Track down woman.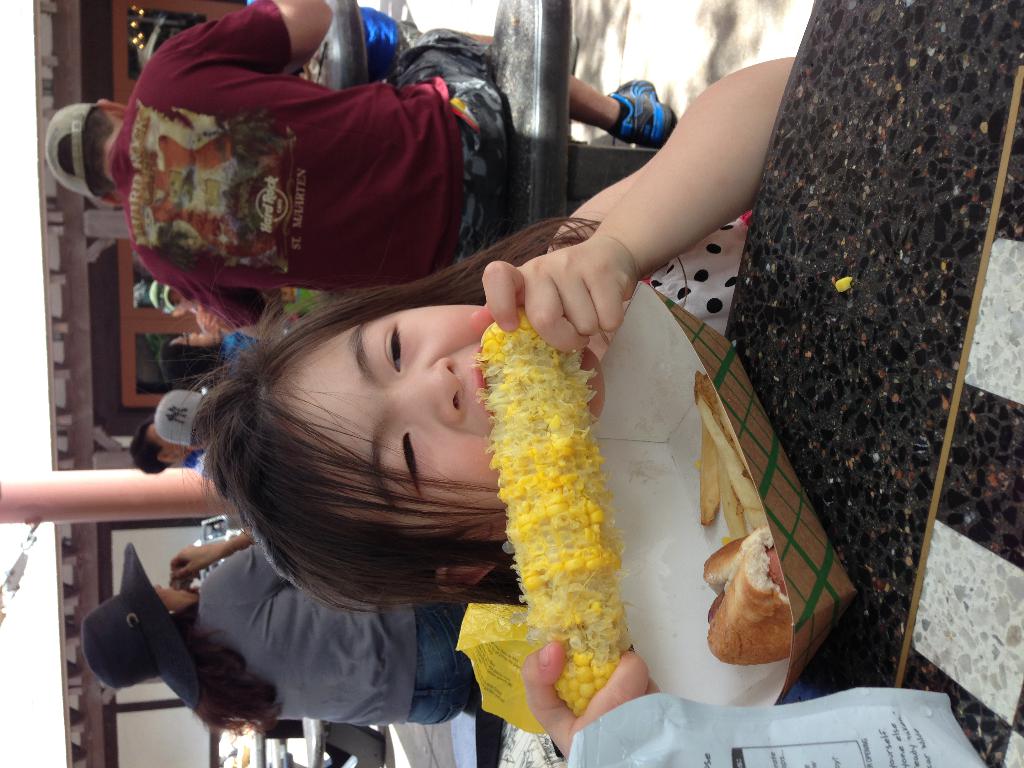
Tracked to {"left": 161, "top": 322, "right": 332, "bottom": 388}.
